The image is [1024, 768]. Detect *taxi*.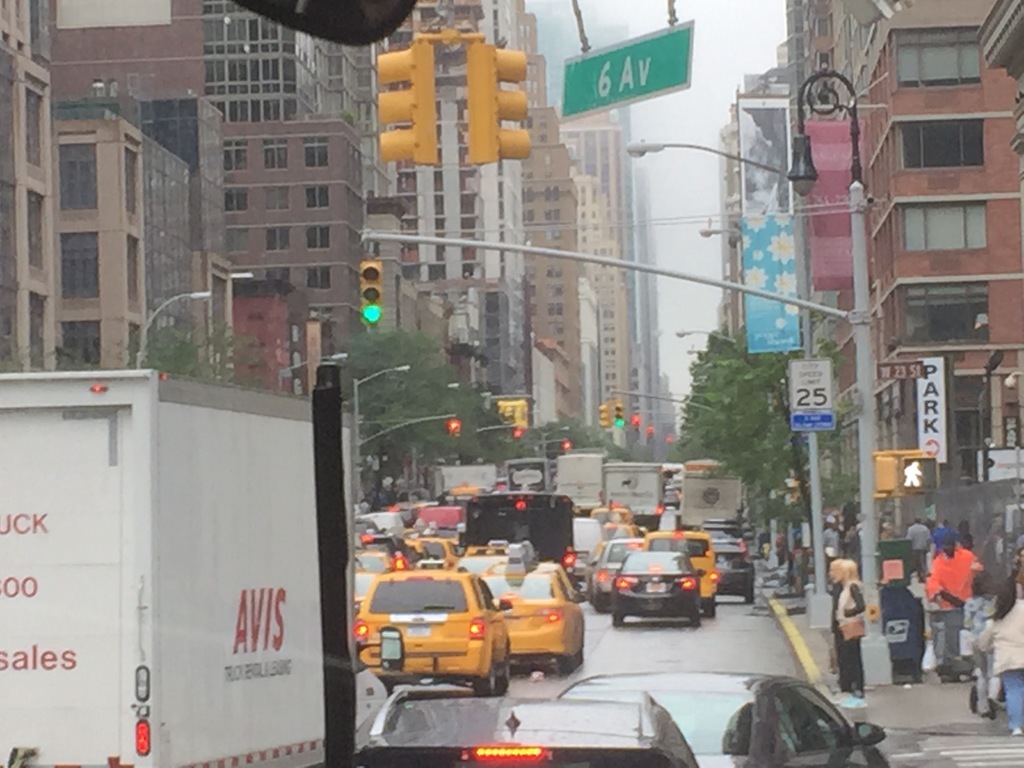
Detection: x1=424, y1=535, x2=457, y2=572.
